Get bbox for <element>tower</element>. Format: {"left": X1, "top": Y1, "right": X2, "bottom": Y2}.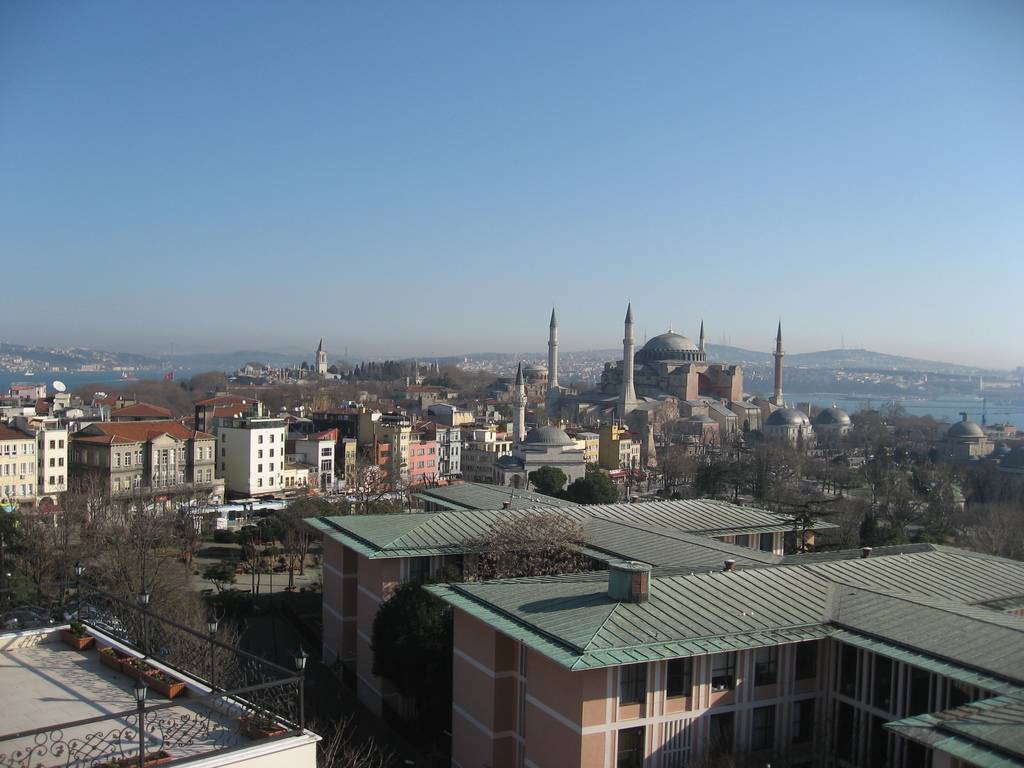
{"left": 774, "top": 331, "right": 787, "bottom": 412}.
